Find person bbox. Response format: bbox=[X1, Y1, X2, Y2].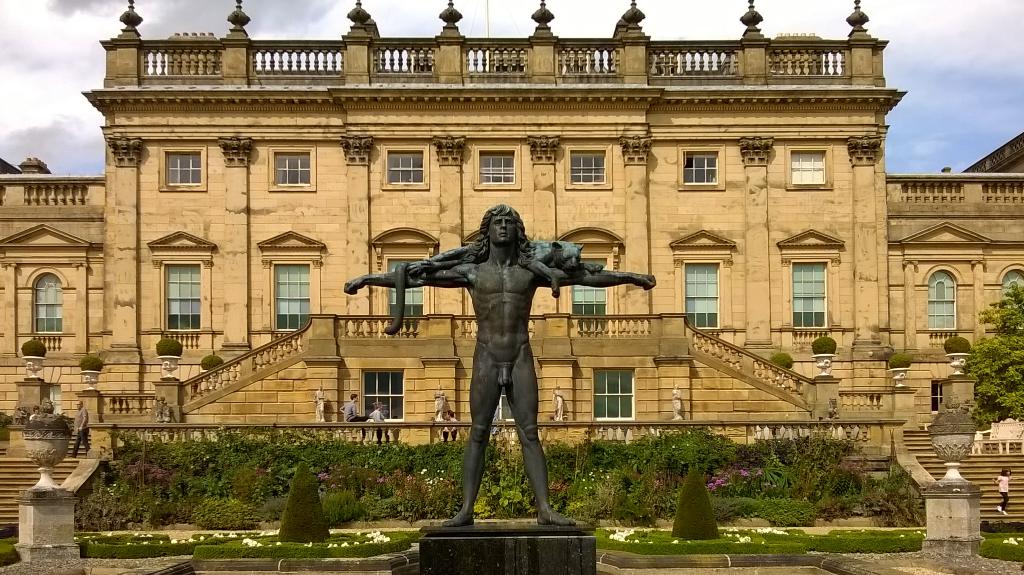
bbox=[445, 410, 460, 424].
